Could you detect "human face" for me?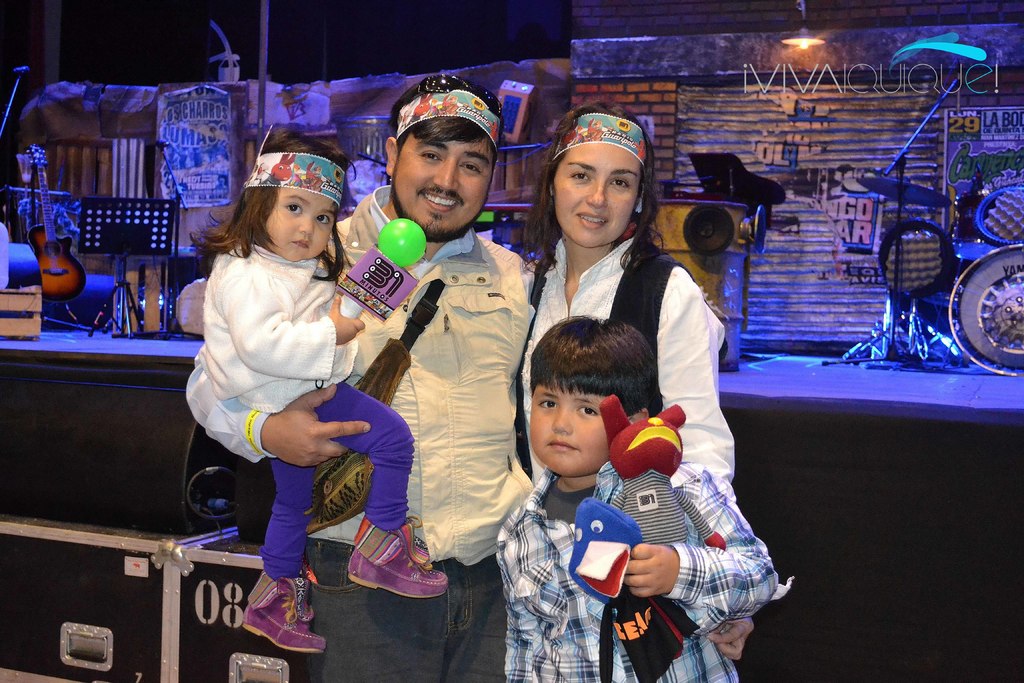
Detection result: region(390, 139, 497, 239).
